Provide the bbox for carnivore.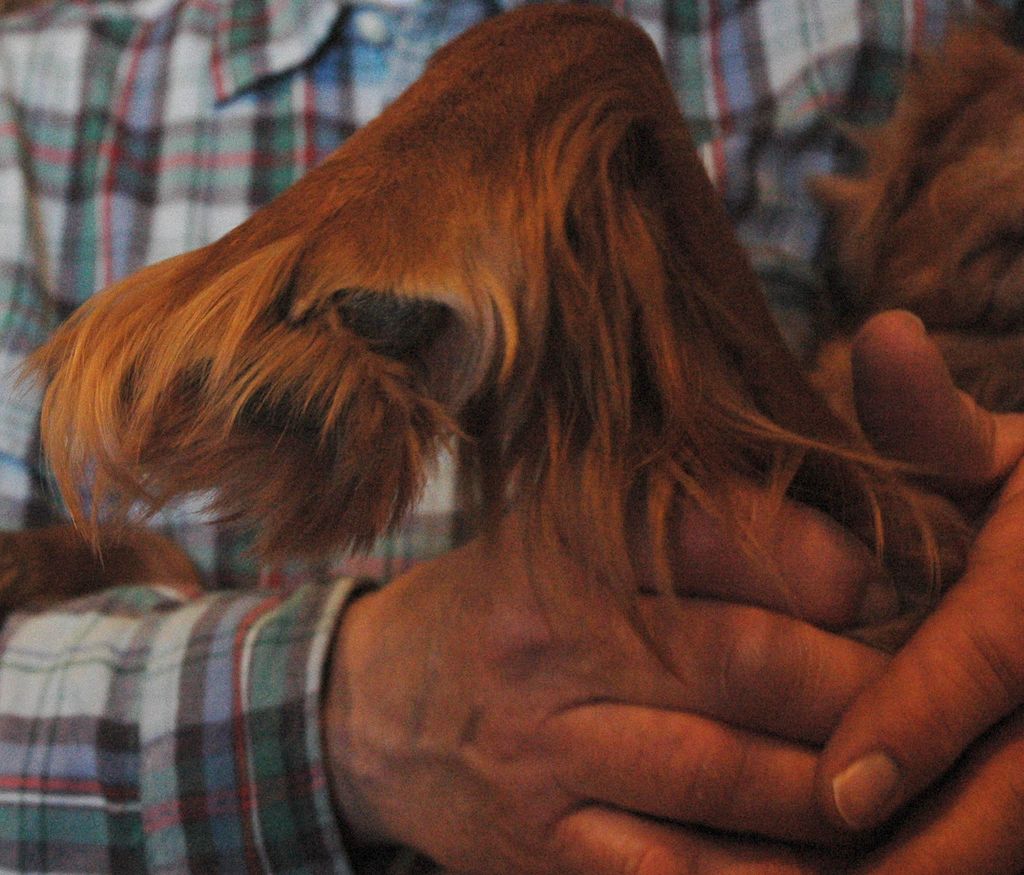
locate(0, 4, 1012, 874).
